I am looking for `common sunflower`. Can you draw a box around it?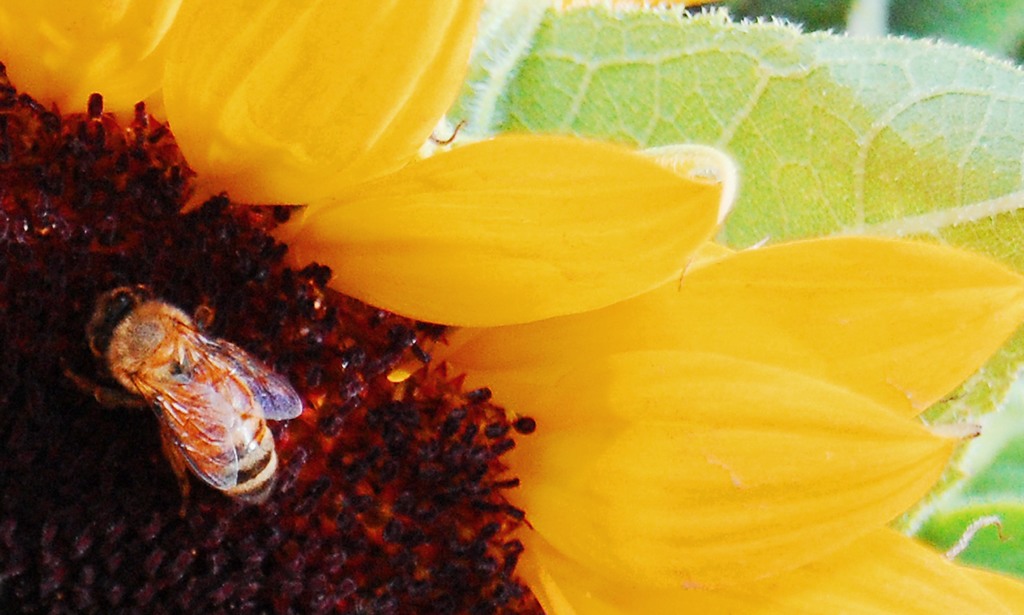
Sure, the bounding box is [4,3,1023,614].
